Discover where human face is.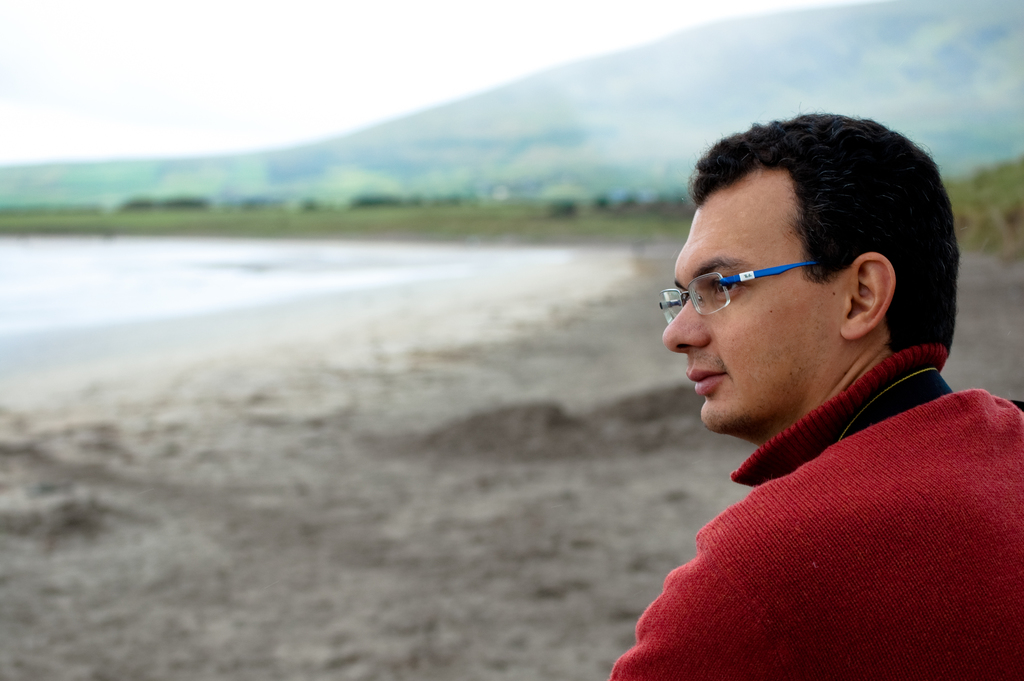
Discovered at x1=661, y1=166, x2=844, y2=431.
